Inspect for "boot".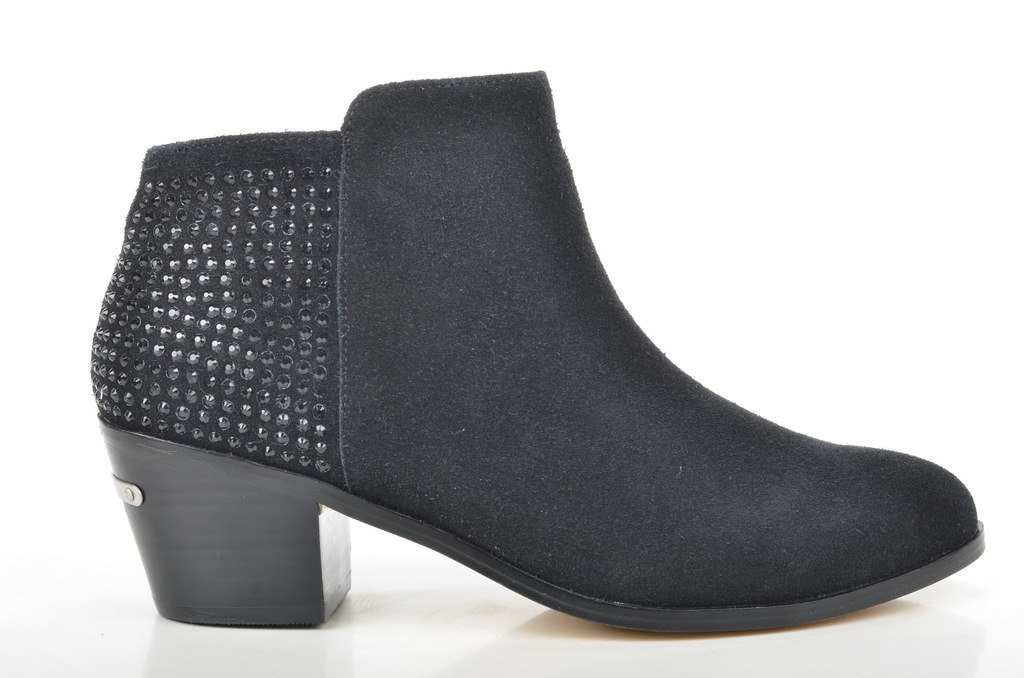
Inspection: (left=86, top=30, right=988, bottom=639).
